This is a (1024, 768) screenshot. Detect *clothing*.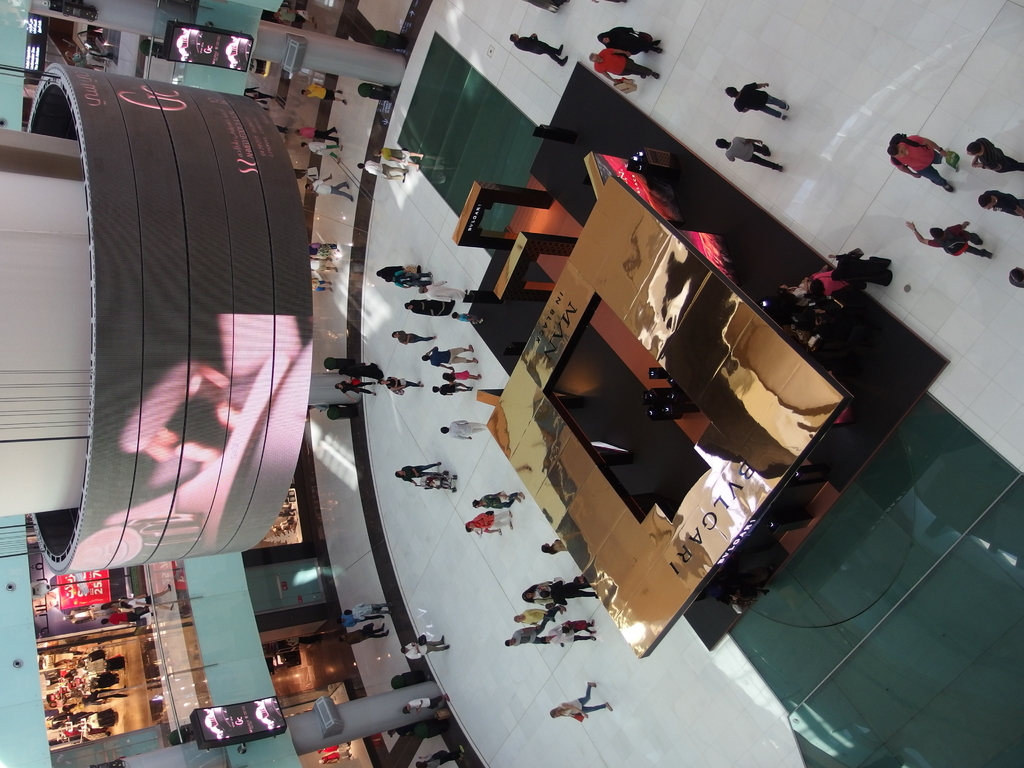
928, 220, 991, 259.
